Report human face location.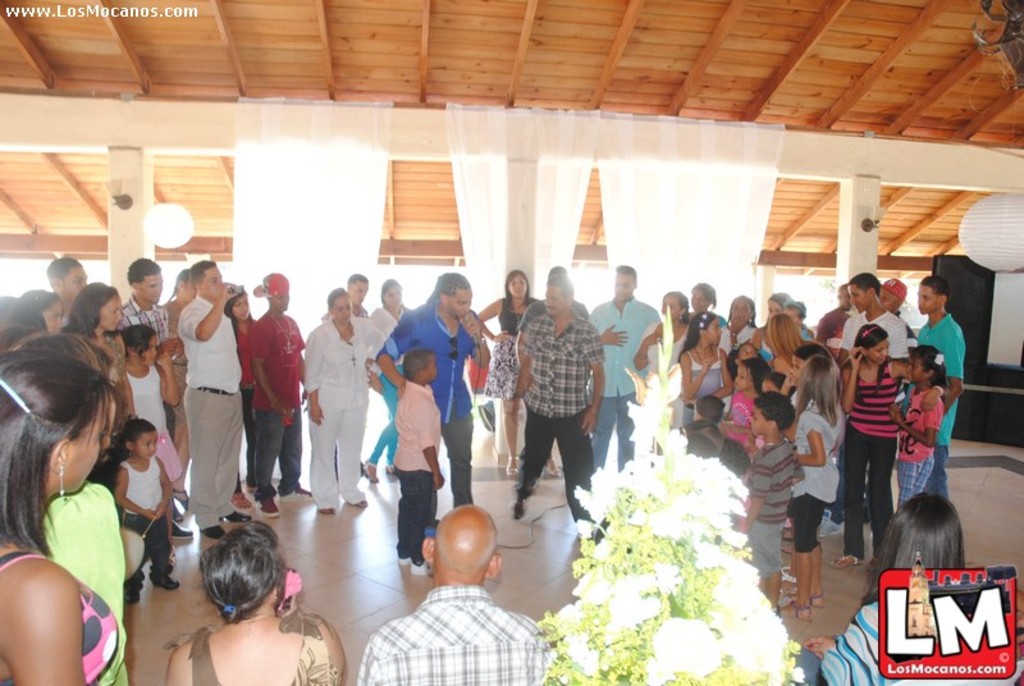
Report: left=273, top=289, right=288, bottom=314.
